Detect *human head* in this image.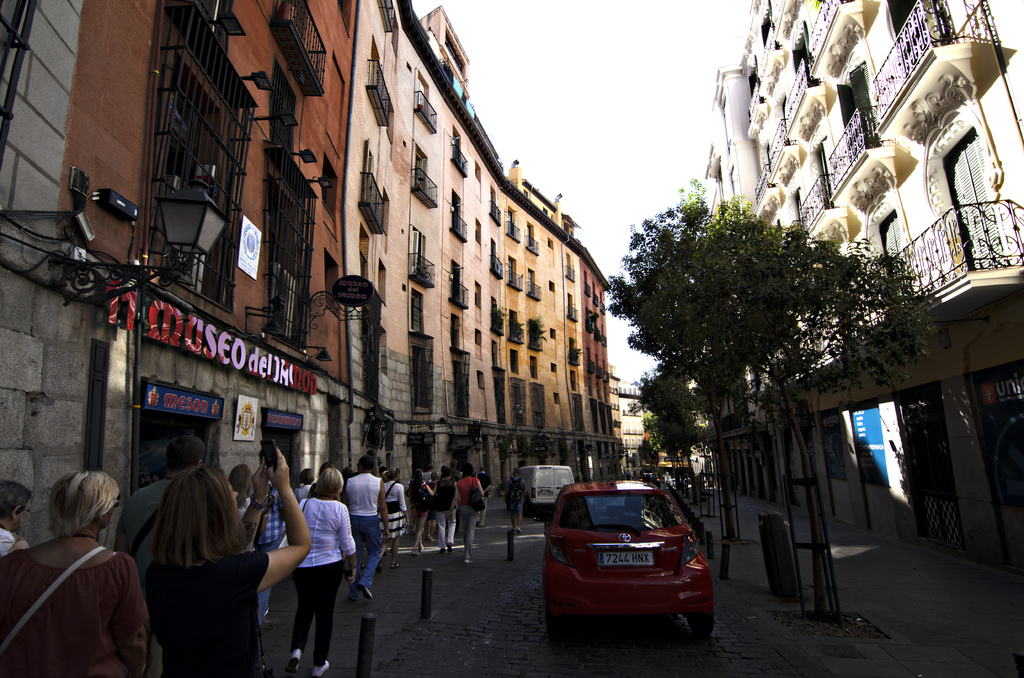
Detection: (161,463,236,539).
